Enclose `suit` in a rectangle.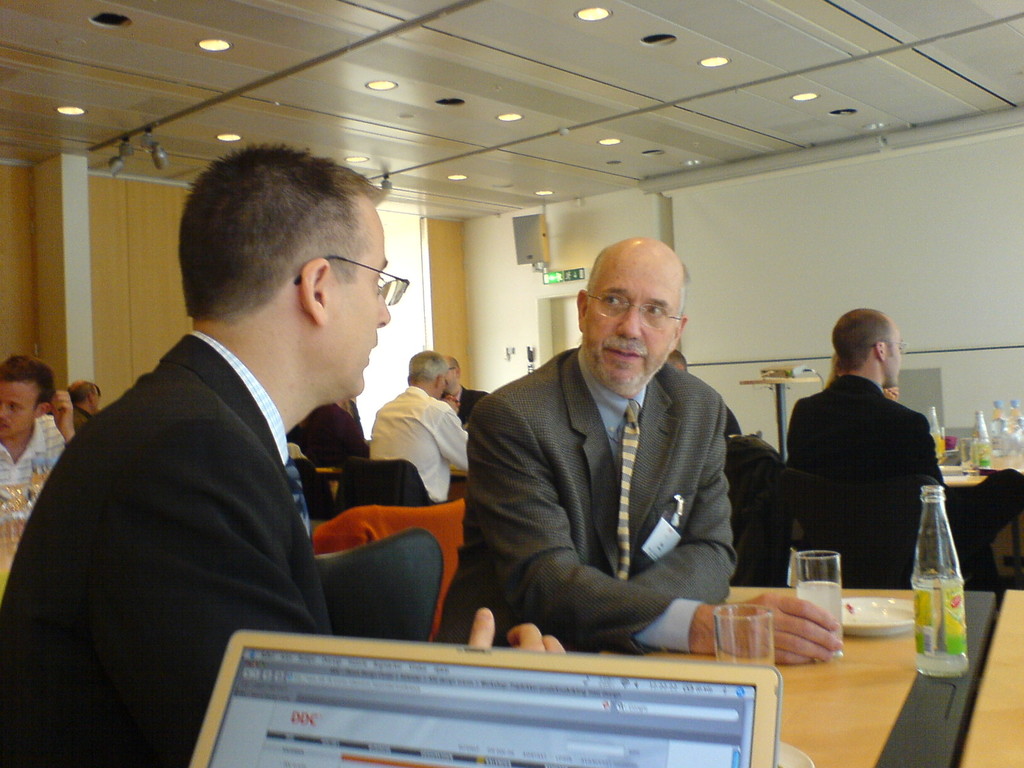
(0, 330, 331, 767).
